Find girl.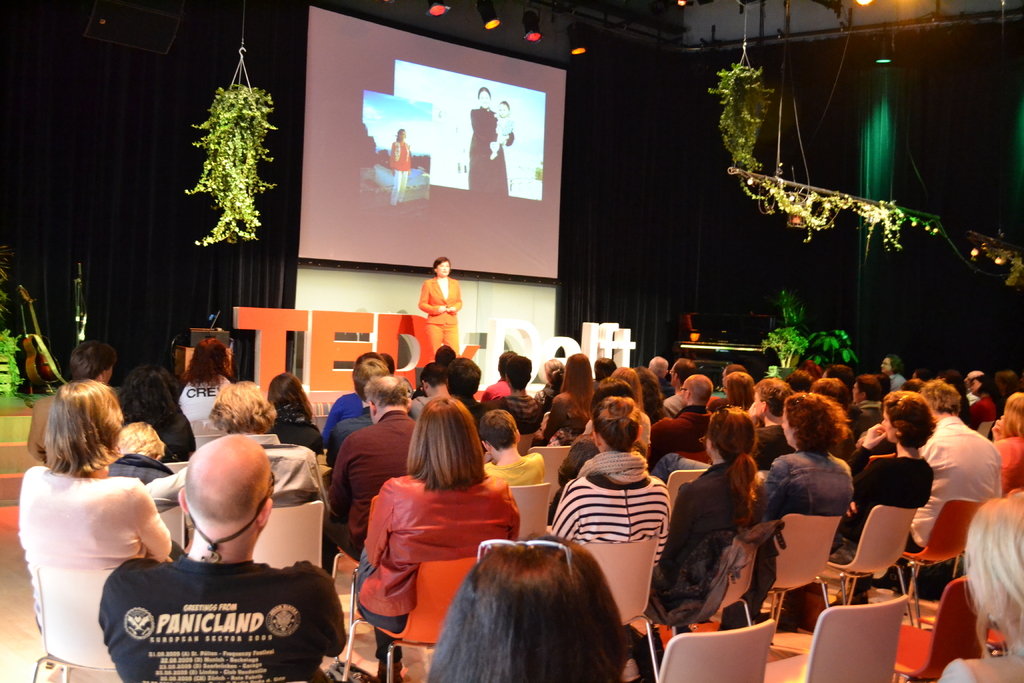
11 380 166 663.
